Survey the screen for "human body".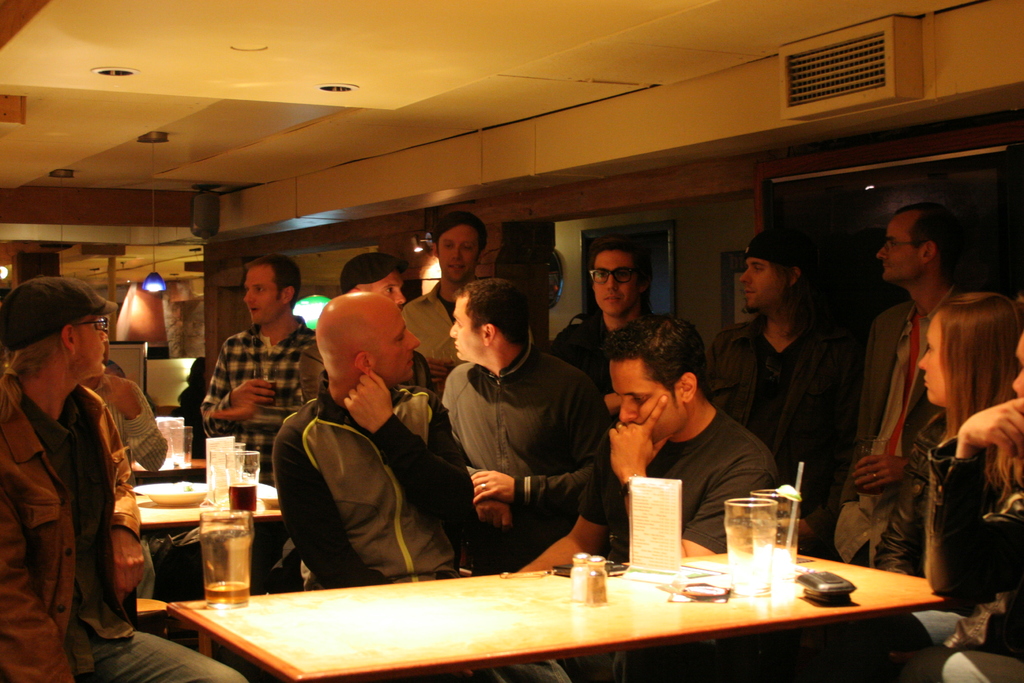
Survey found: select_region(269, 288, 495, 581).
